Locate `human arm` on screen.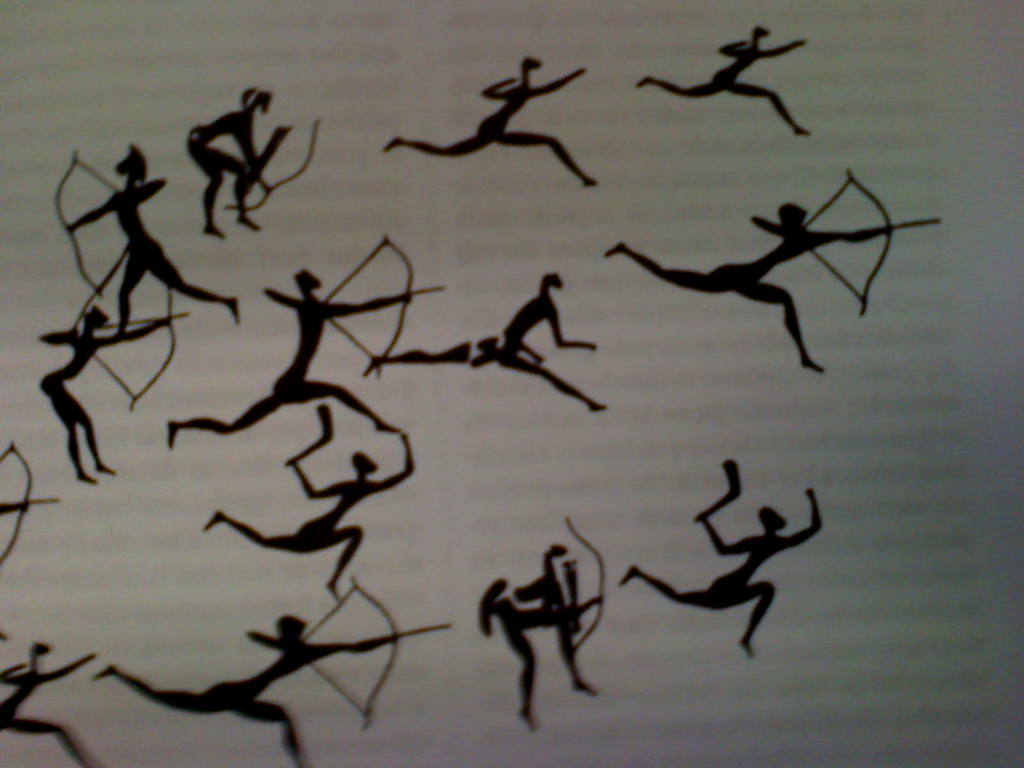
On screen at Rect(758, 31, 808, 58).
